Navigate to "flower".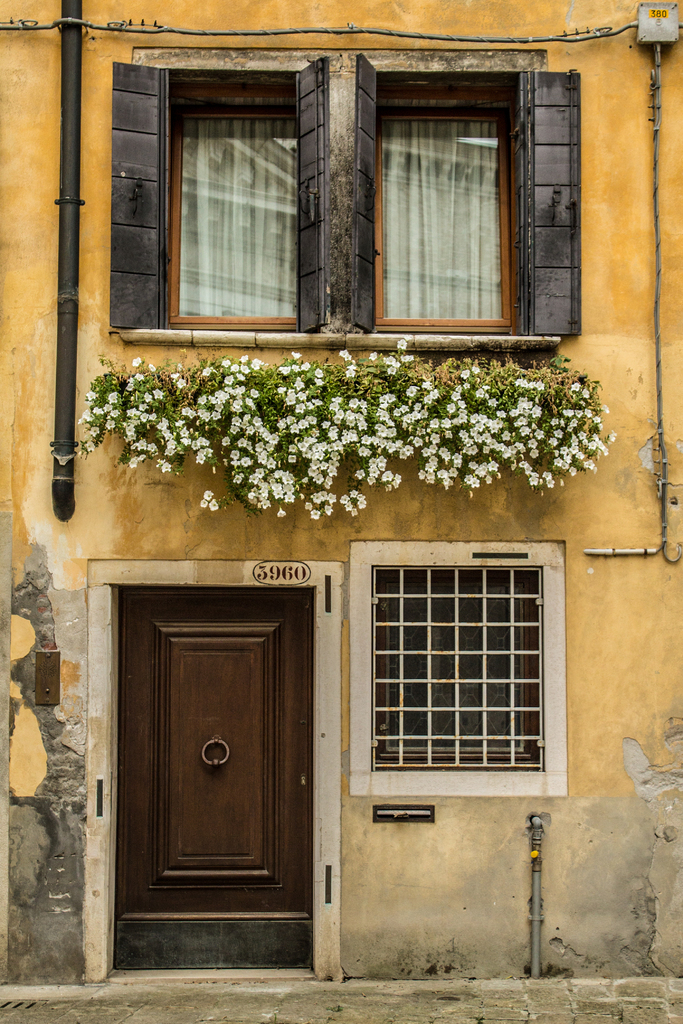
Navigation target: detection(182, 438, 189, 445).
